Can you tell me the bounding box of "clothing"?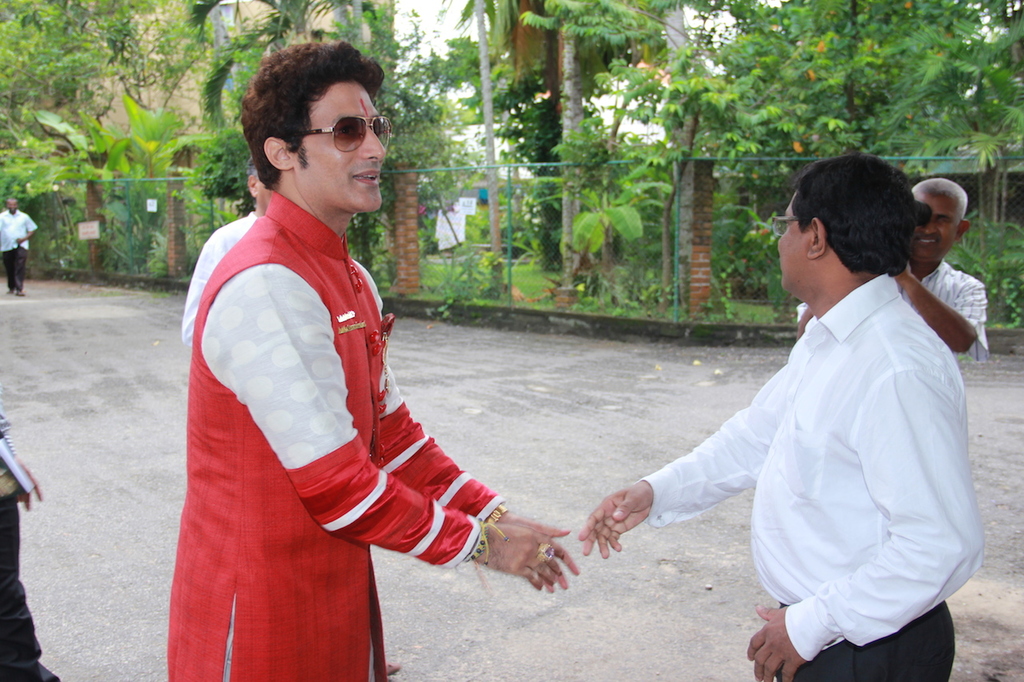
region(175, 130, 486, 649).
